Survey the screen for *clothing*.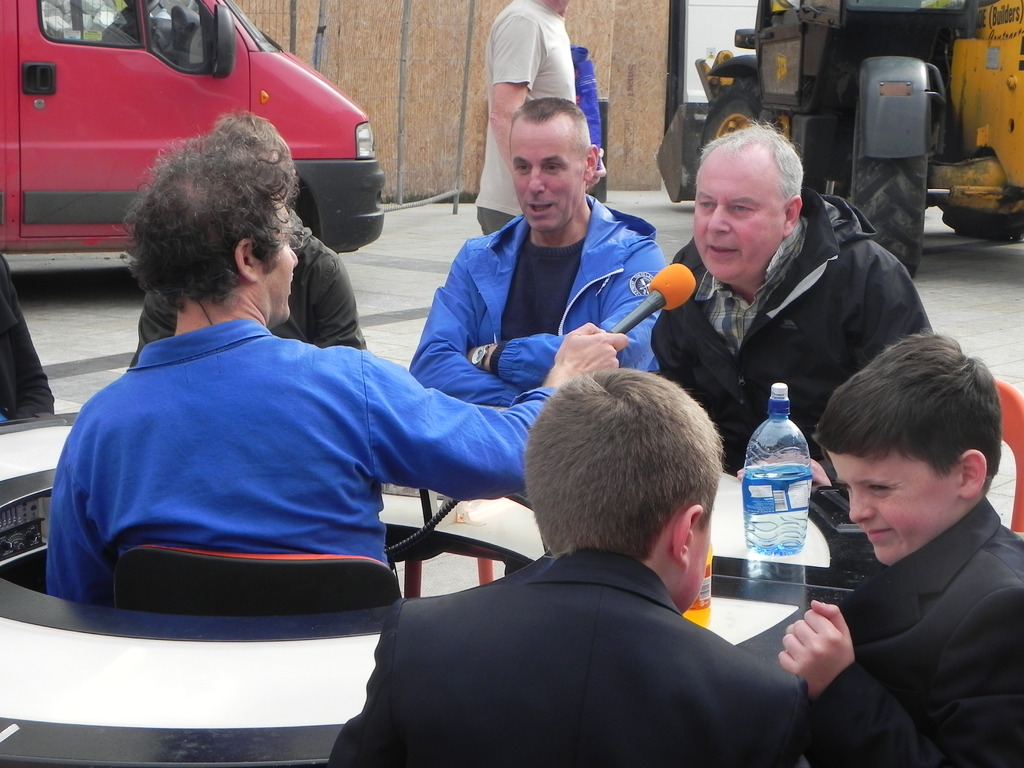
Survey found: 408/193/668/413.
